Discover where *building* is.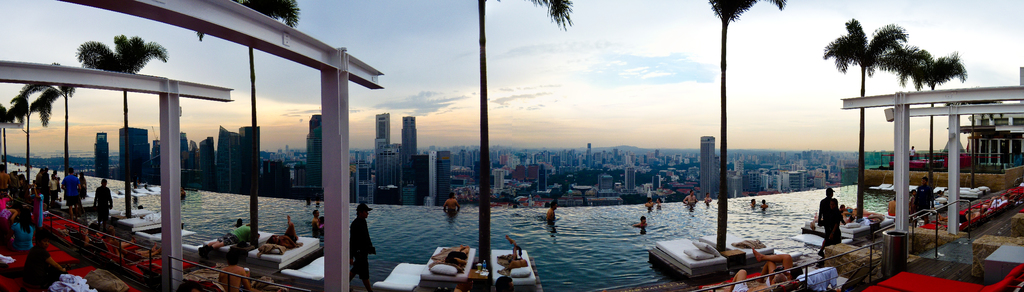
Discovered at (left=172, top=125, right=252, bottom=196).
